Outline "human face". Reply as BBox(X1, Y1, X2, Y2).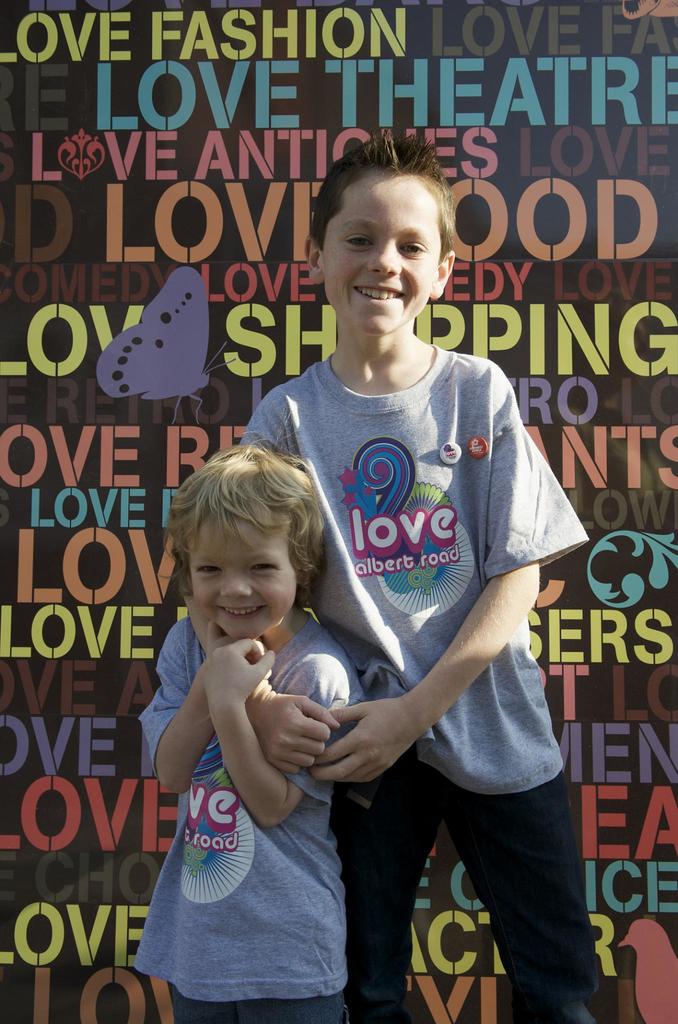
BBox(191, 517, 300, 636).
